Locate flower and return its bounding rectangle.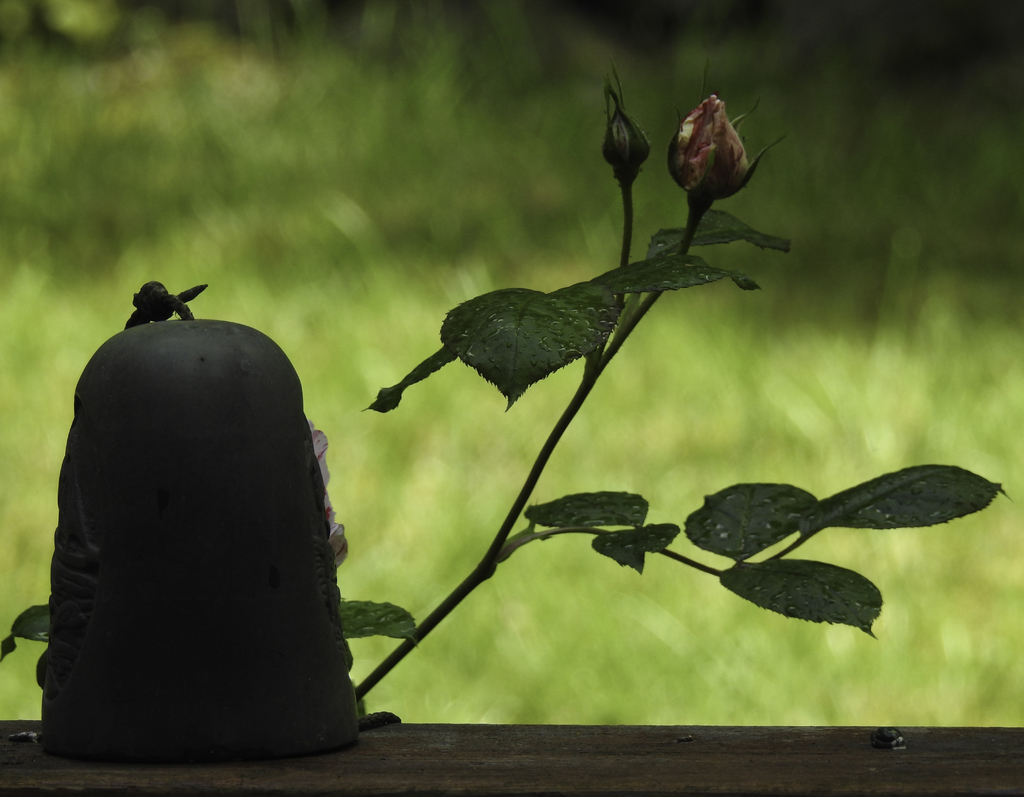
<box>668,91,754,211</box>.
